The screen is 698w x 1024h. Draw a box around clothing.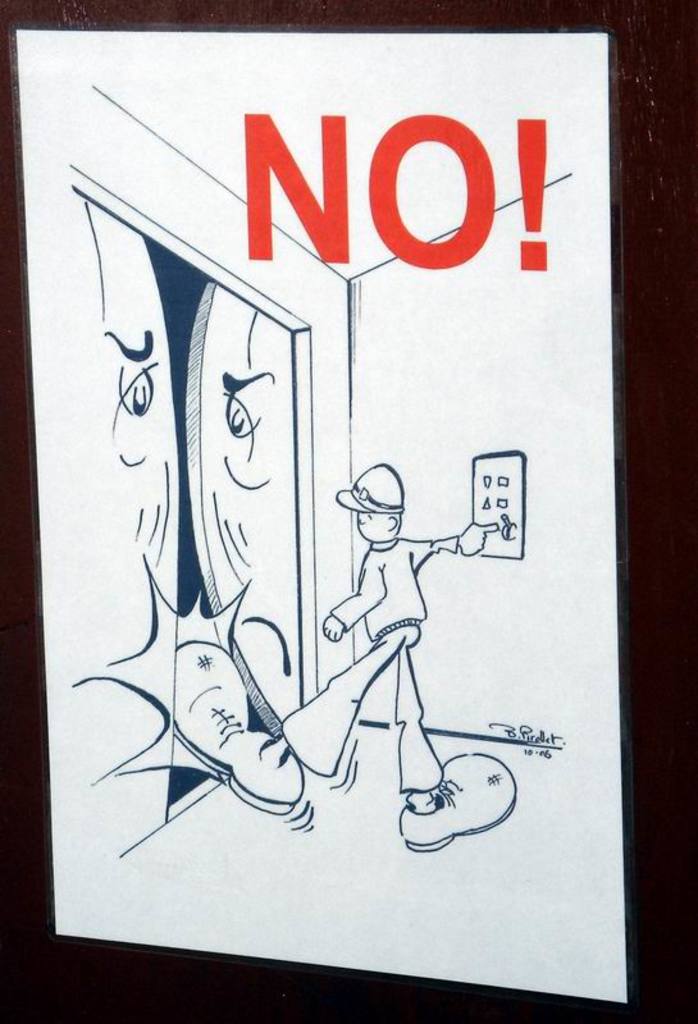
<bbox>343, 515, 455, 645</bbox>.
